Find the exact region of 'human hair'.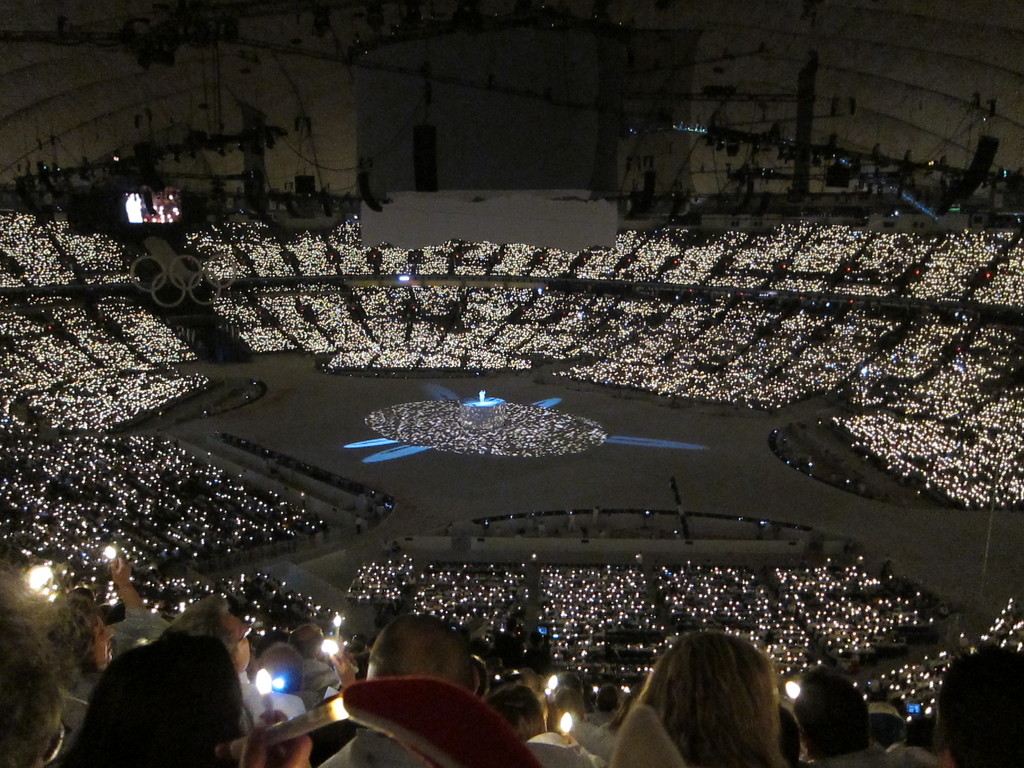
Exact region: 288:625:324:657.
